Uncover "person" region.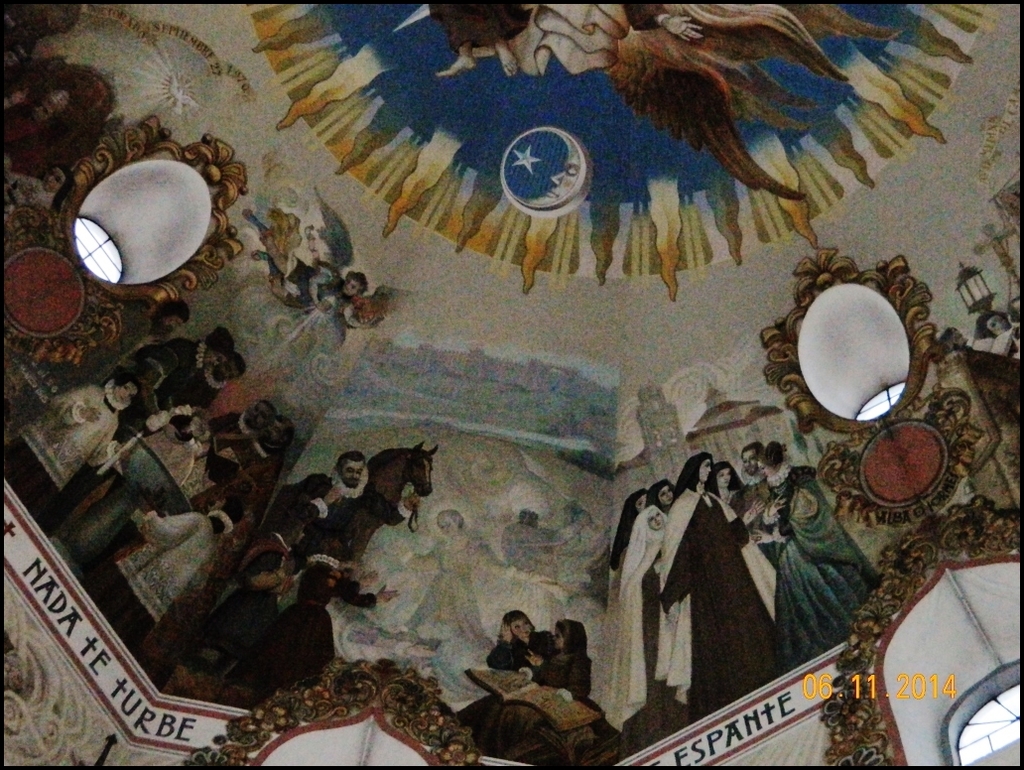
Uncovered: region(940, 325, 1019, 386).
